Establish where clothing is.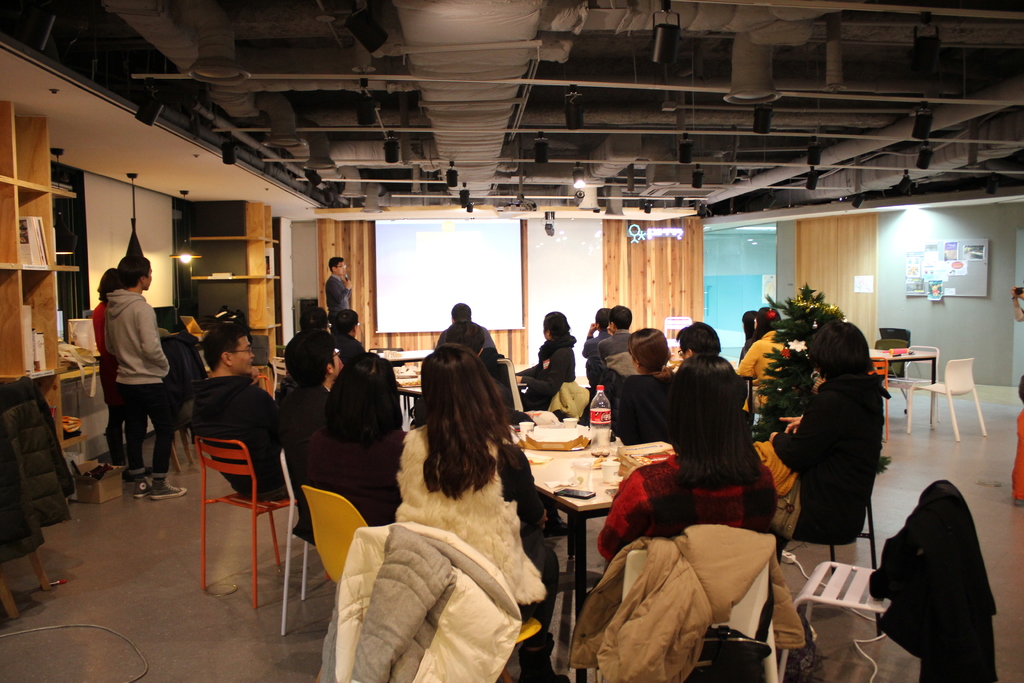
Established at (327,400,562,662).
